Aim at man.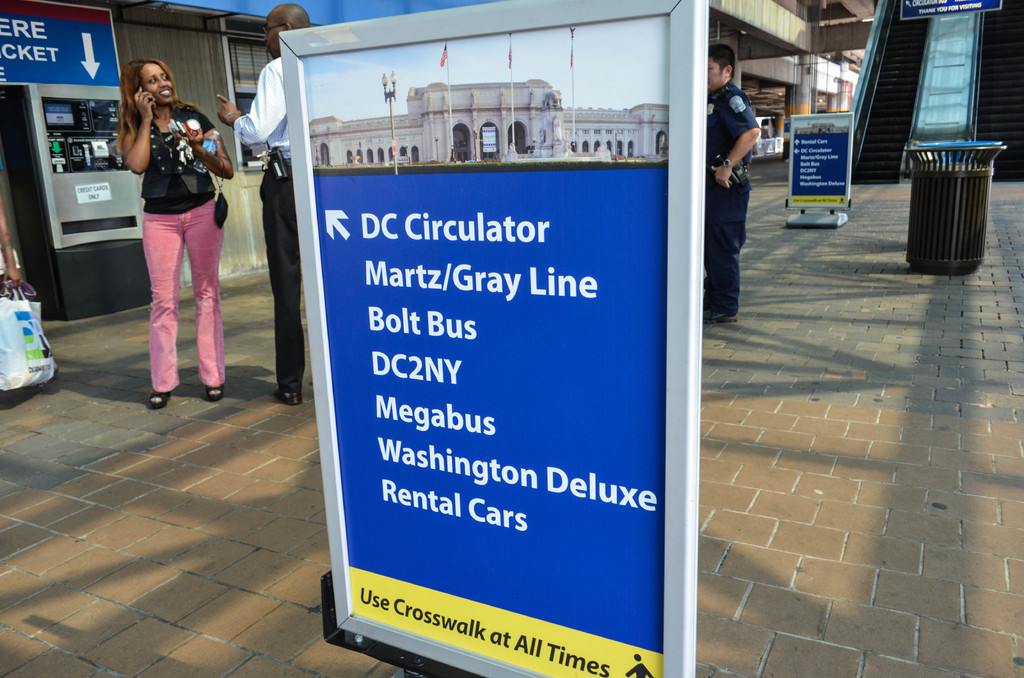
Aimed at 707:58:773:330.
